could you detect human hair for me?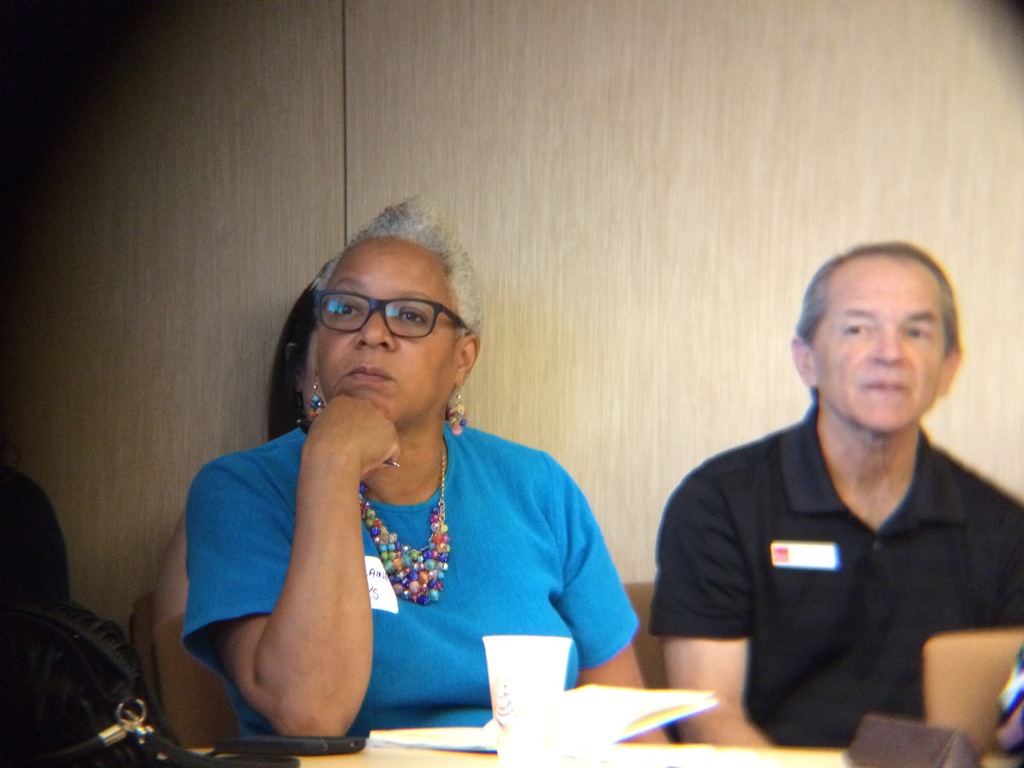
Detection result: [795,241,963,364].
